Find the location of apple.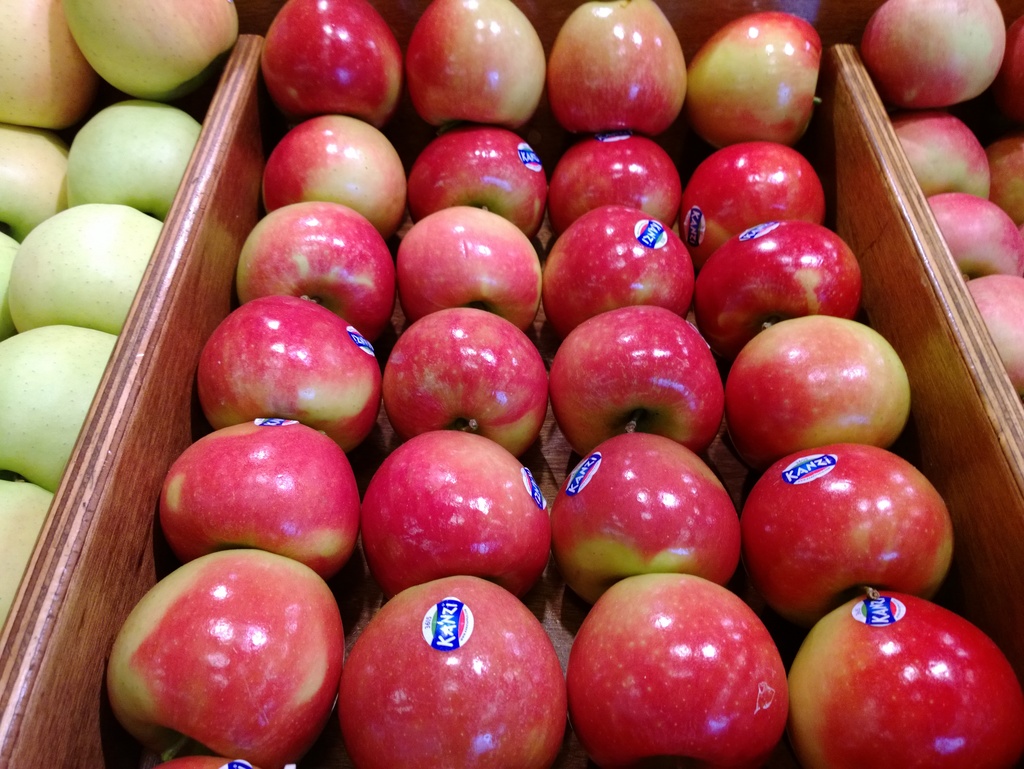
Location: x1=564, y1=571, x2=787, y2=768.
